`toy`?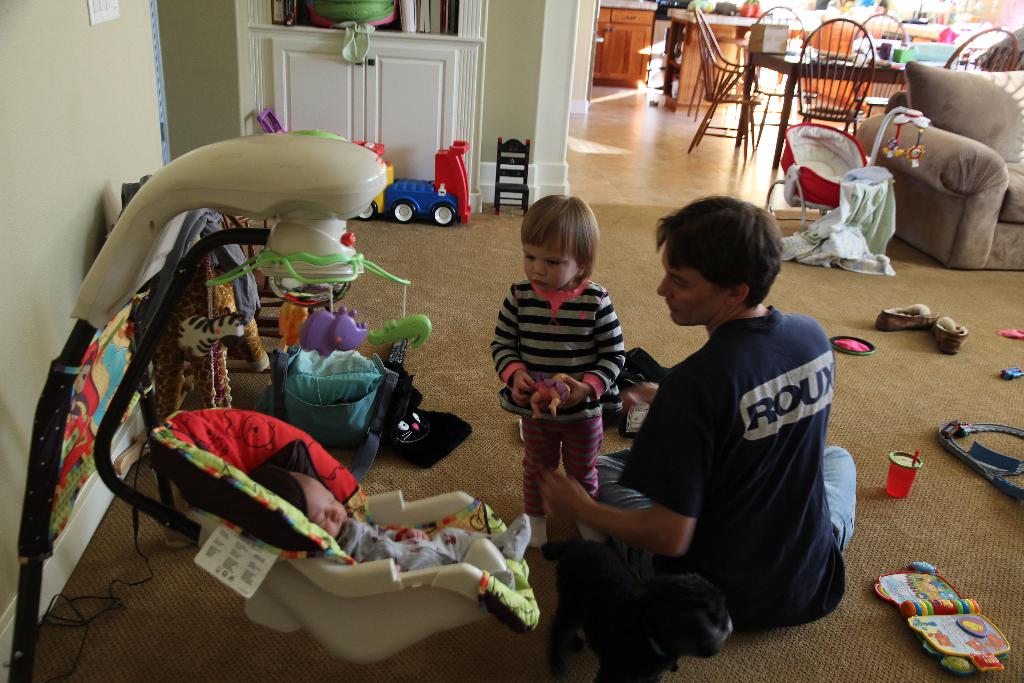
<bbox>378, 146, 476, 226</bbox>
